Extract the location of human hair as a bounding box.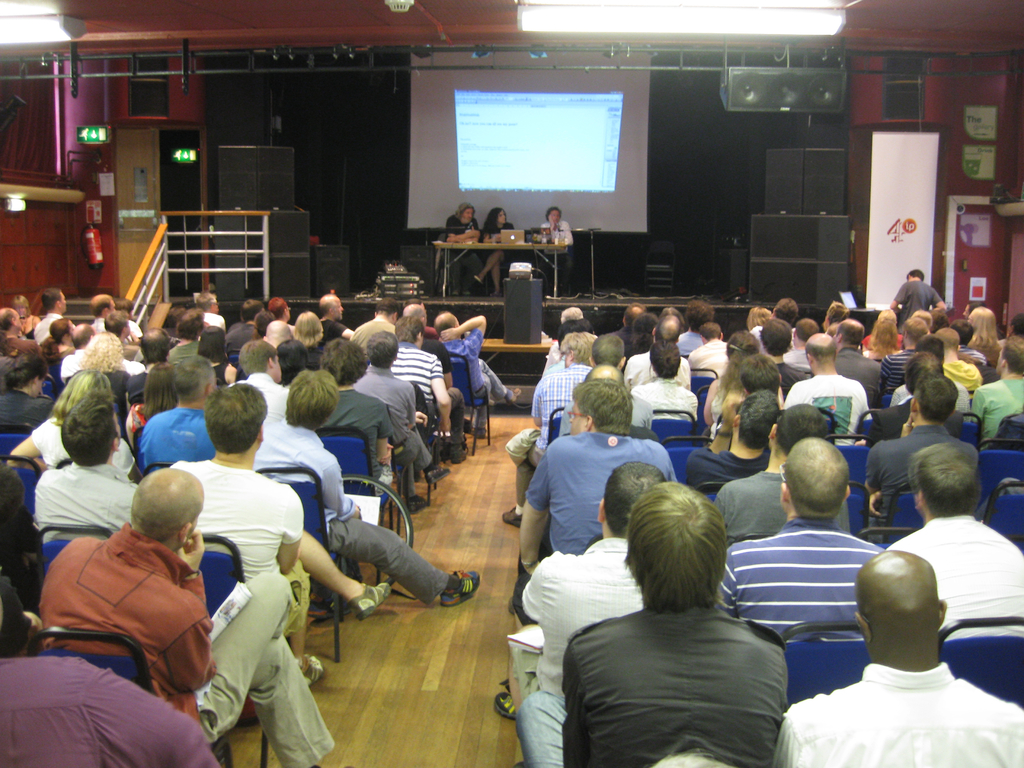
<bbox>663, 310, 682, 321</bbox>.
